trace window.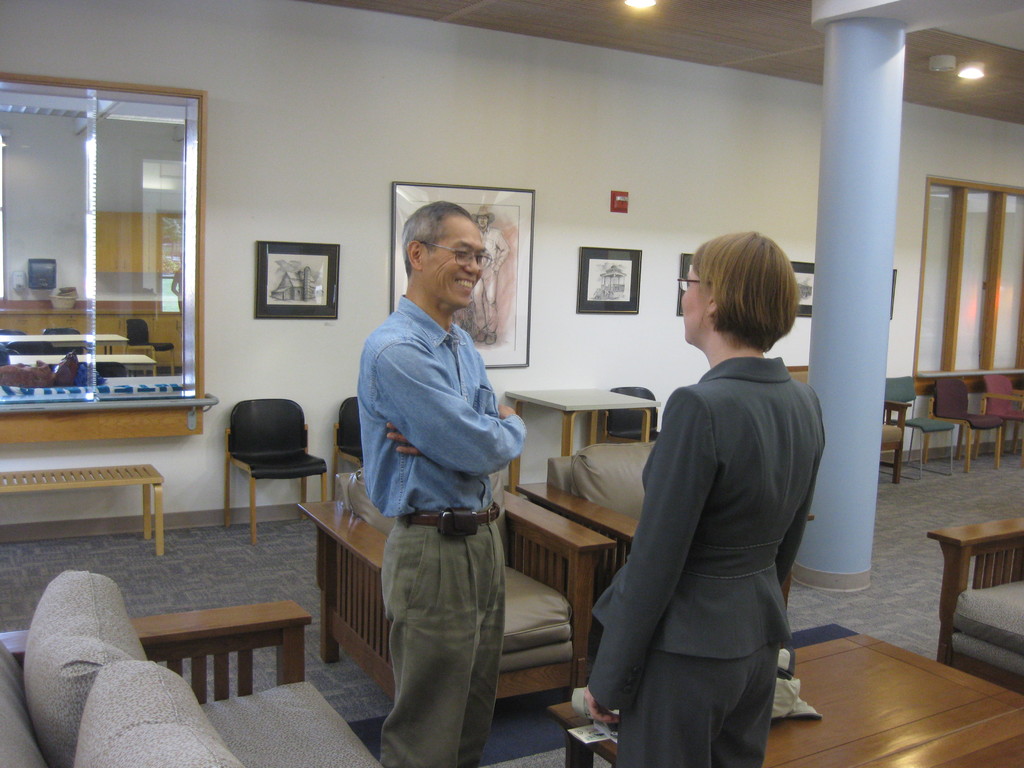
Traced to (x1=916, y1=173, x2=1023, y2=380).
